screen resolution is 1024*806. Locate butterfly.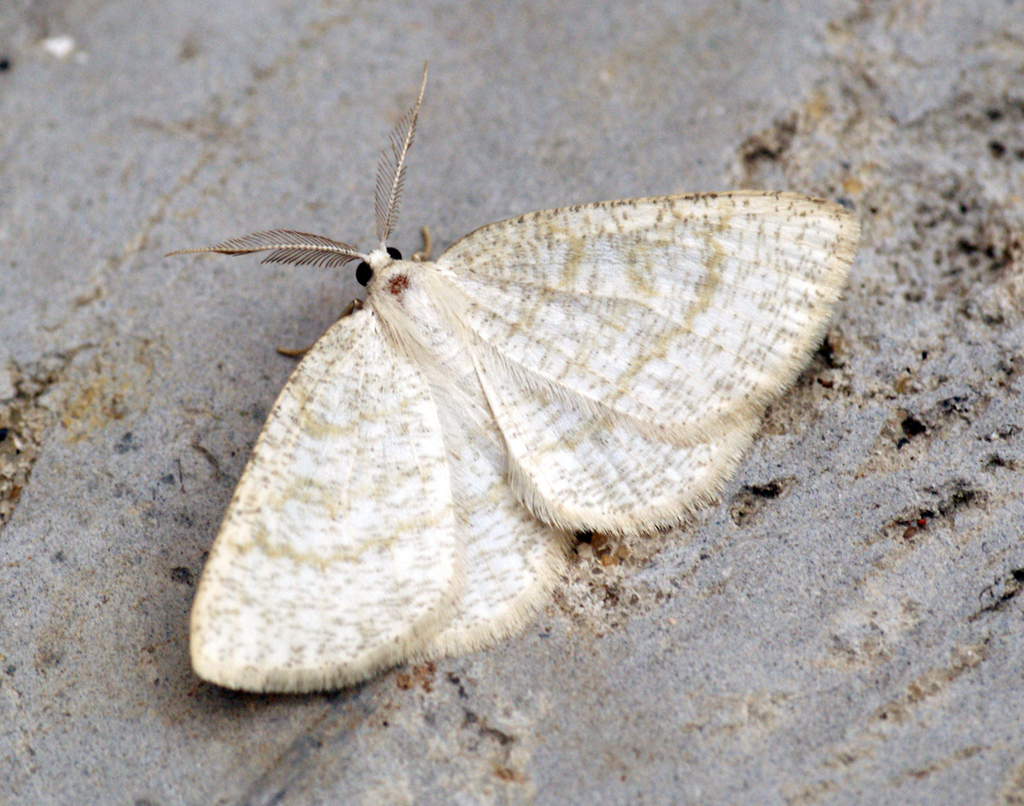
detection(189, 57, 858, 693).
